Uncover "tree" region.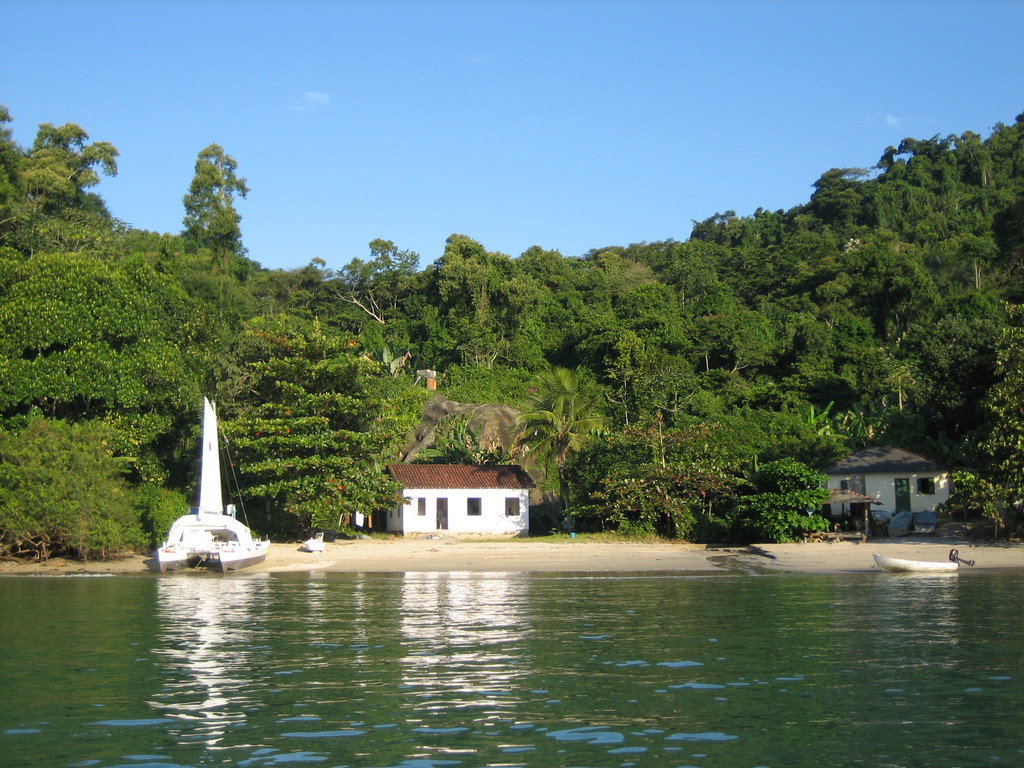
Uncovered: pyautogui.locateOnScreen(182, 134, 250, 272).
